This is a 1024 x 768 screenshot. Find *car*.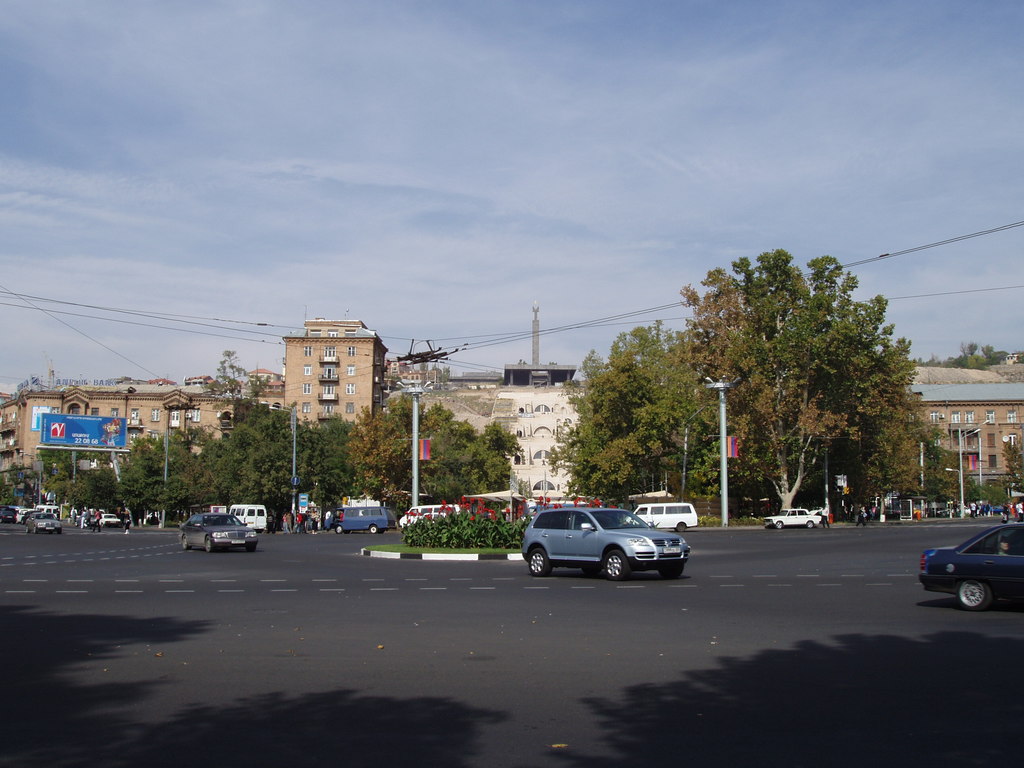
Bounding box: x1=92, y1=508, x2=123, y2=531.
